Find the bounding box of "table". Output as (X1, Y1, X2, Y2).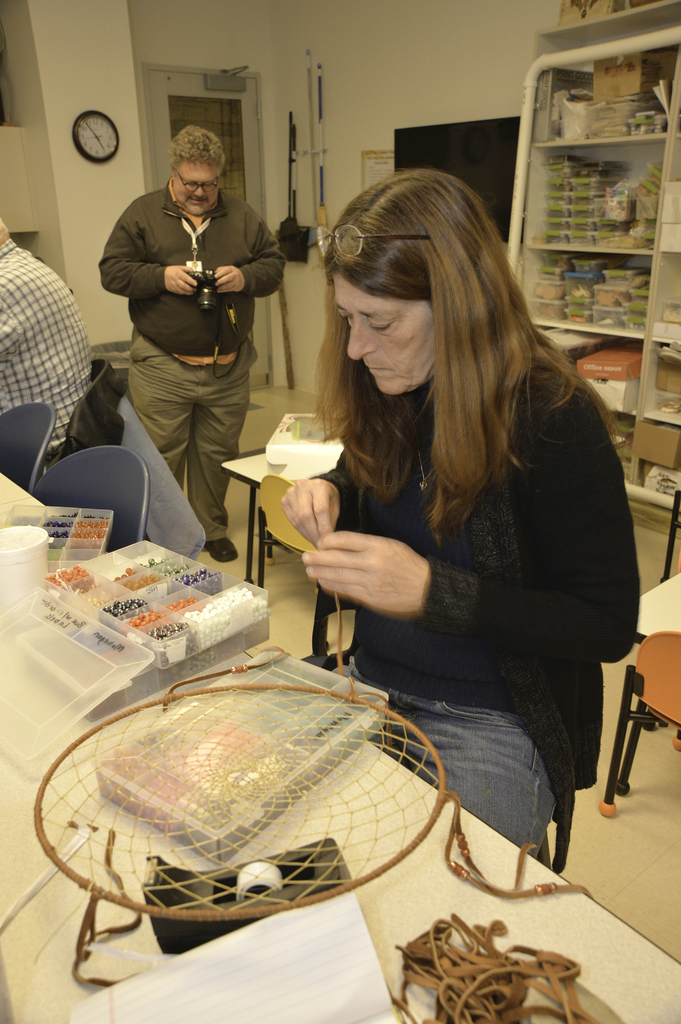
(0, 471, 680, 1023).
